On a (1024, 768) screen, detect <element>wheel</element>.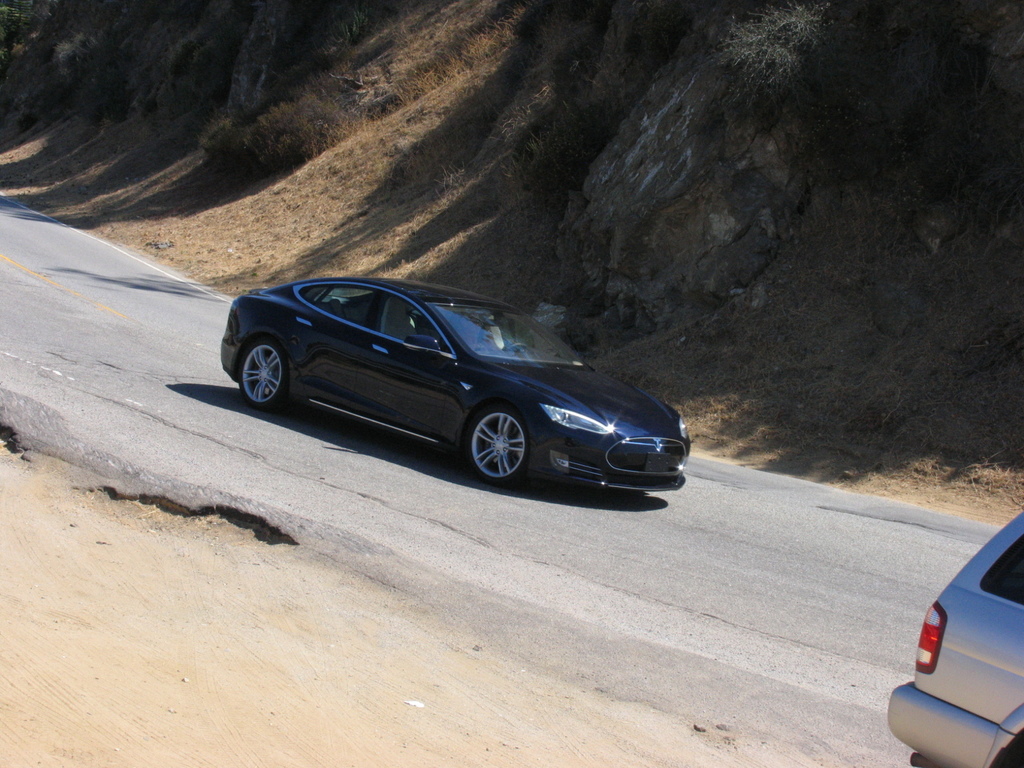
locate(457, 403, 536, 487).
